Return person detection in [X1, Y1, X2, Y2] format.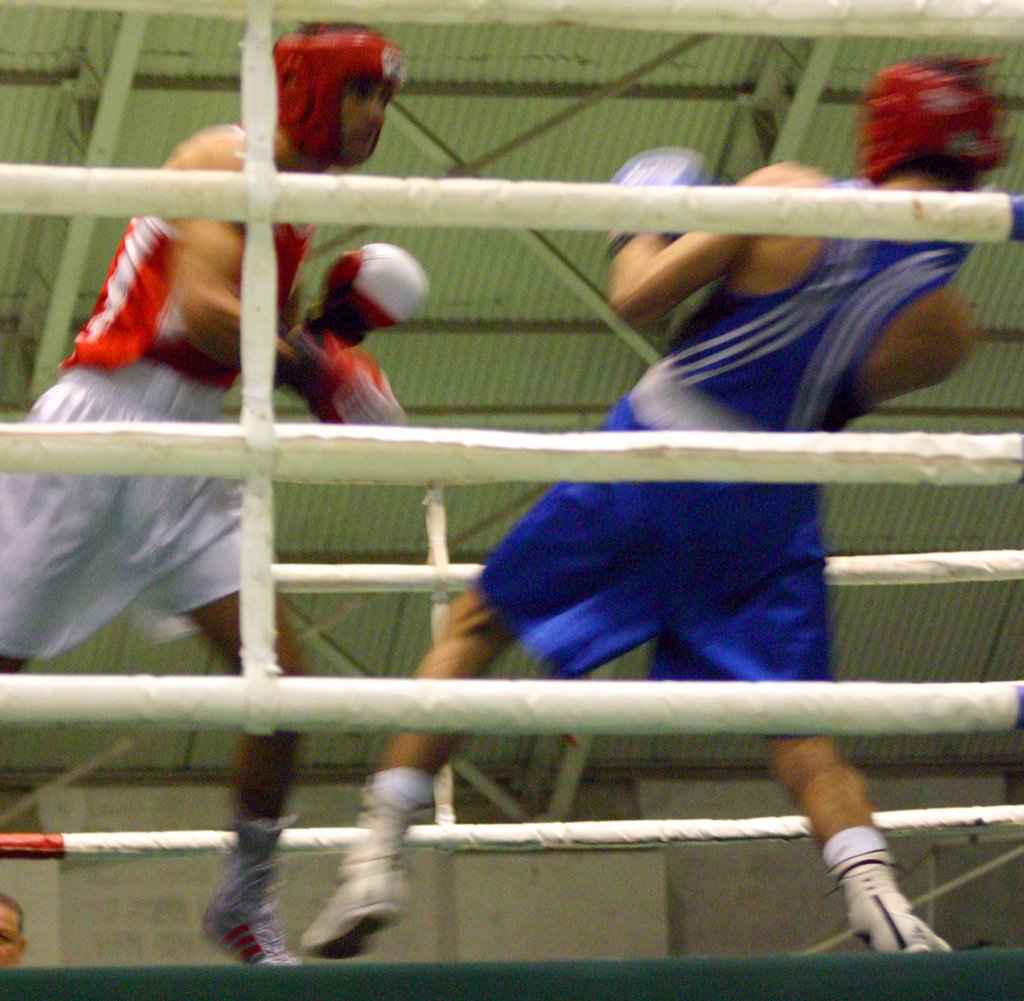
[299, 56, 1009, 961].
